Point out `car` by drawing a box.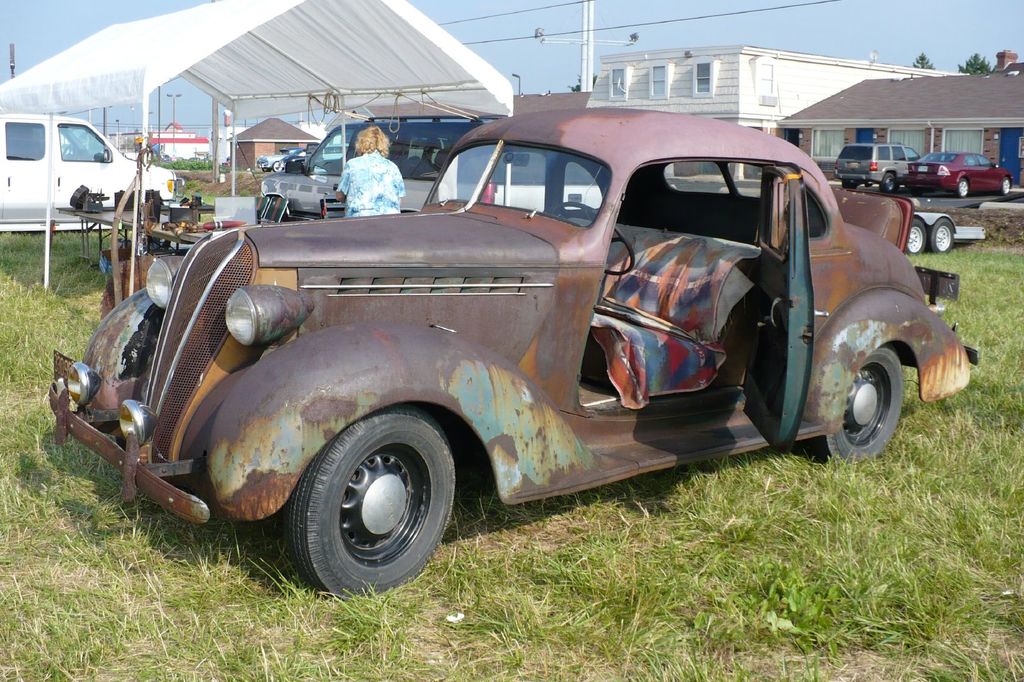
[left=41, top=116, right=943, bottom=601].
